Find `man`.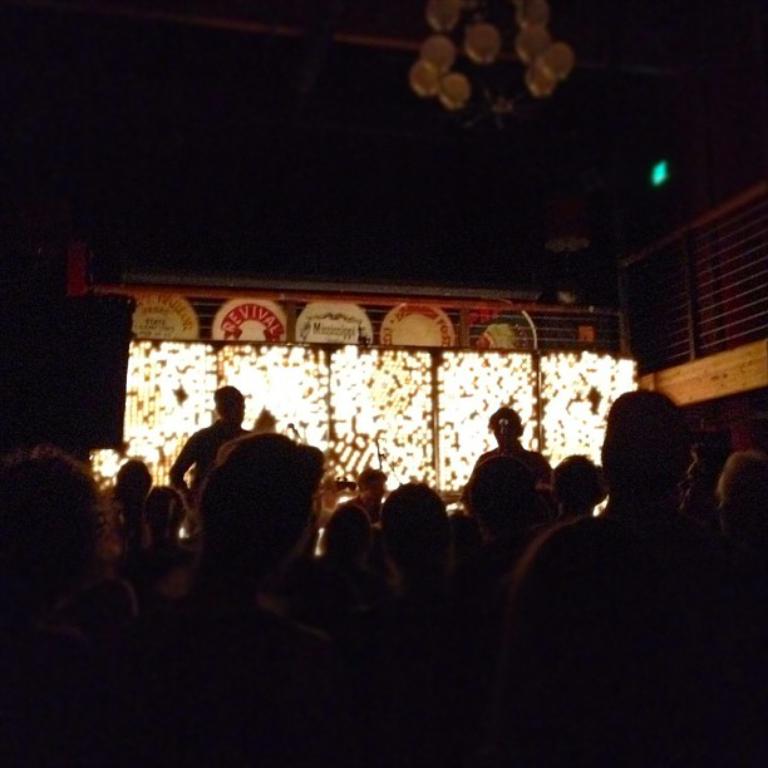
crop(458, 404, 552, 522).
